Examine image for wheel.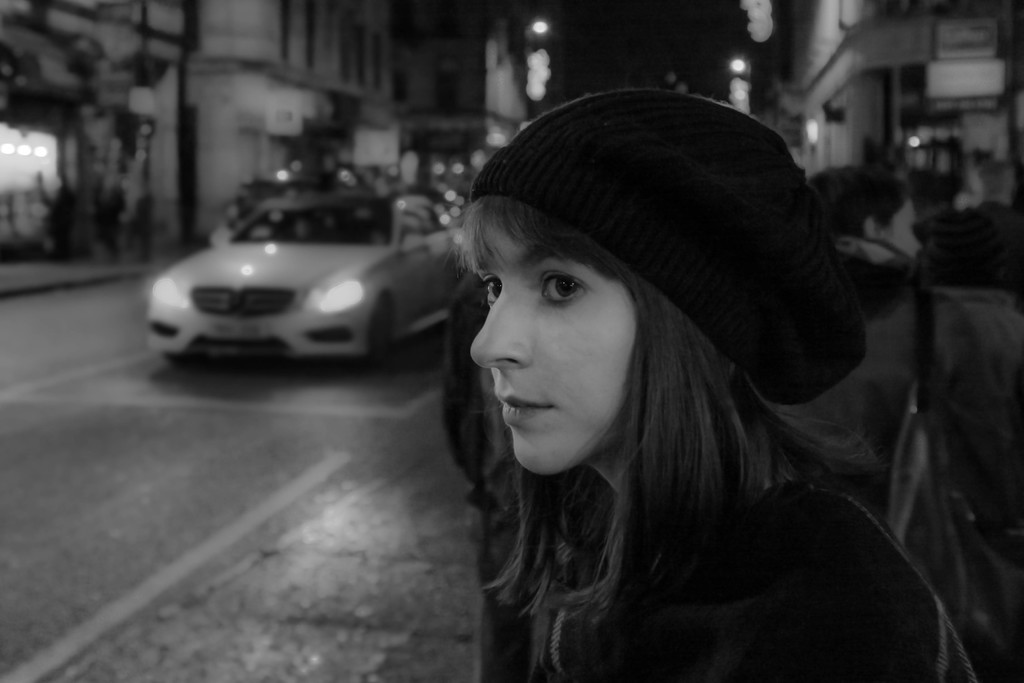
Examination result: {"left": 164, "top": 351, "right": 204, "bottom": 367}.
